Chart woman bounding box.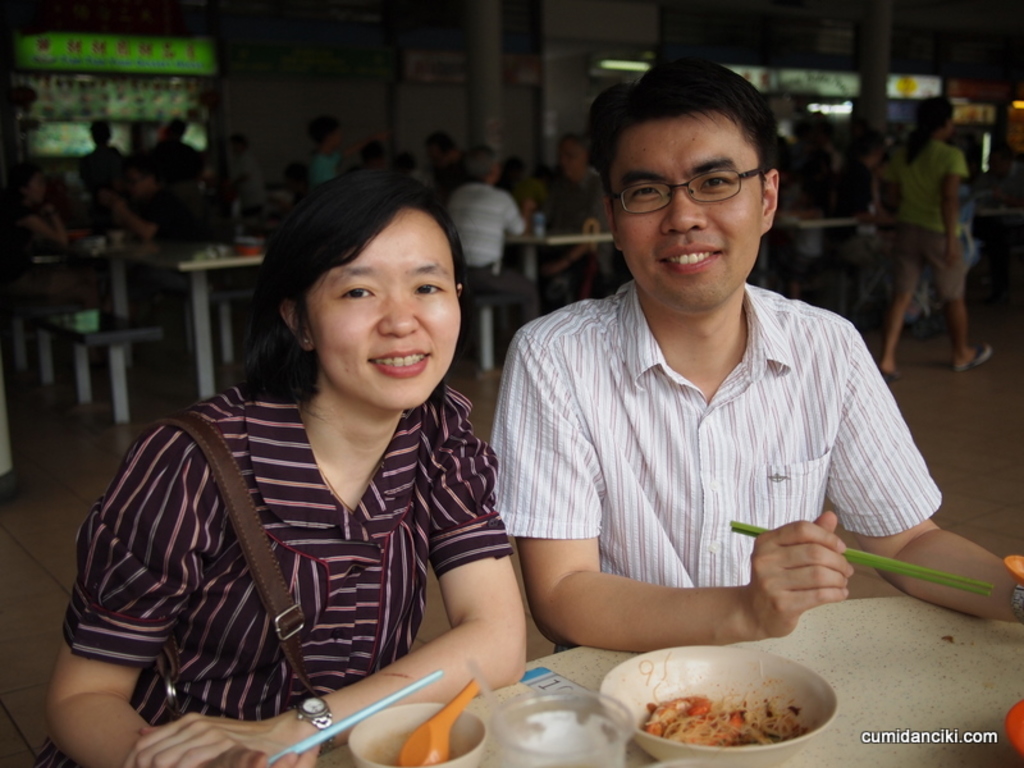
Charted: [60,172,561,756].
